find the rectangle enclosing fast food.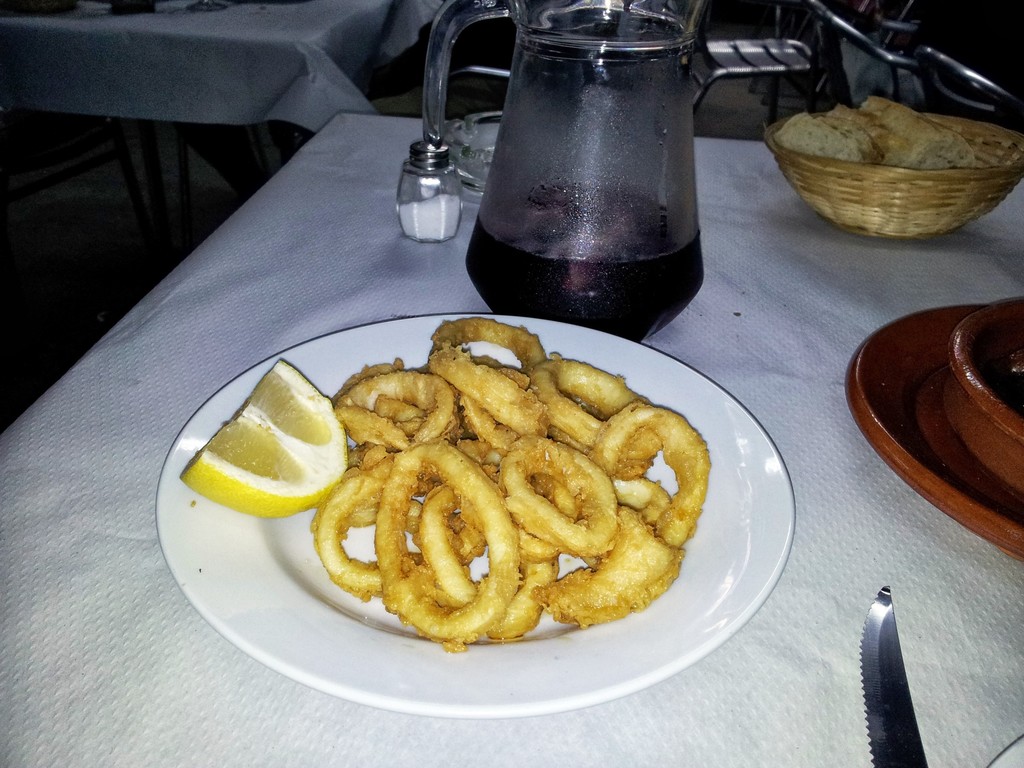
bbox=(308, 313, 714, 655).
